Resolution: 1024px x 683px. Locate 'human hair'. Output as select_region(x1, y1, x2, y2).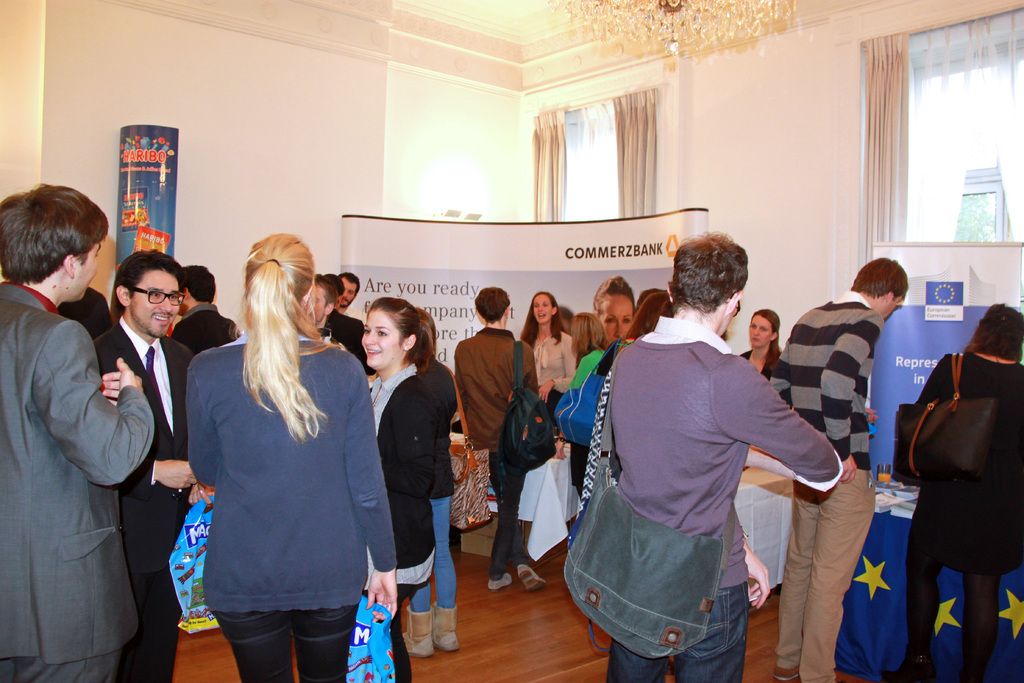
select_region(570, 310, 608, 359).
